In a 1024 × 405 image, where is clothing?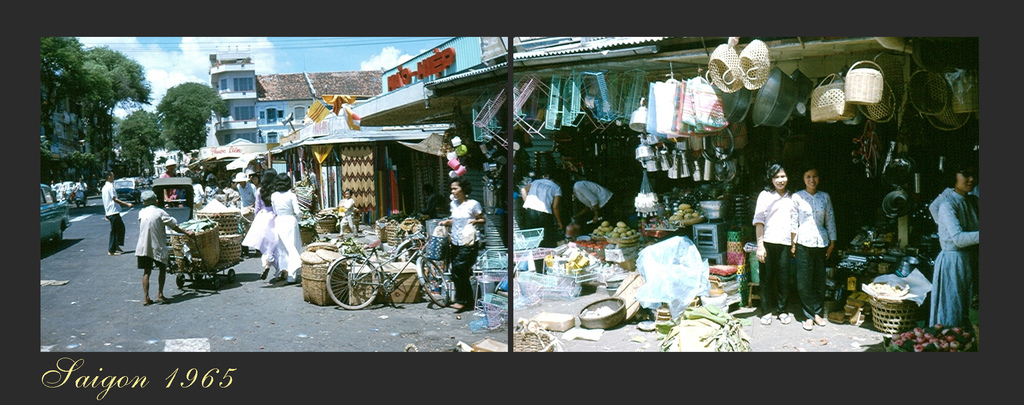
<bbox>456, 247, 468, 306</bbox>.
